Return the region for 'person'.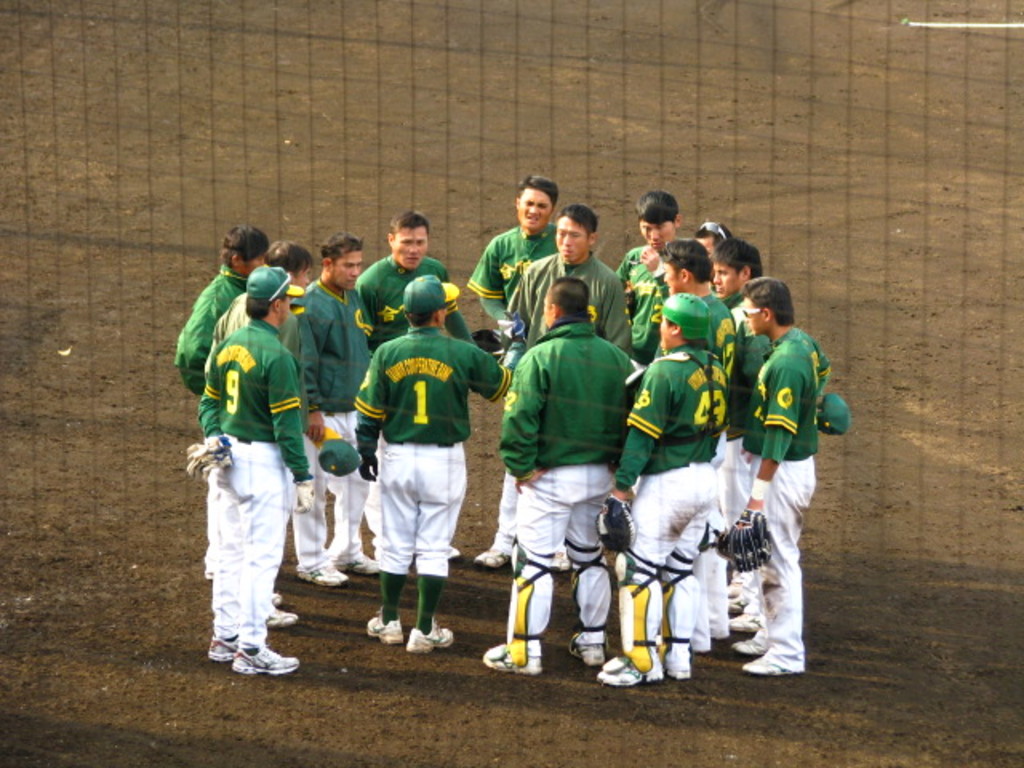
{"left": 210, "top": 243, "right": 299, "bottom": 630}.
